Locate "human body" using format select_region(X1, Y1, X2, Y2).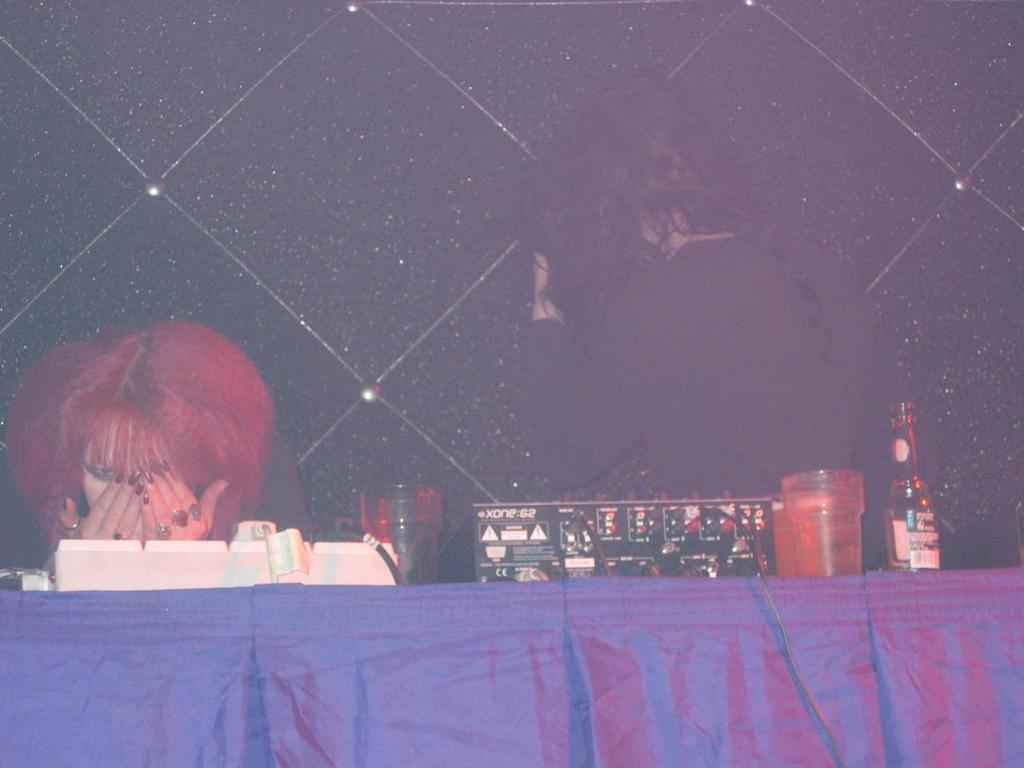
select_region(518, 258, 930, 564).
